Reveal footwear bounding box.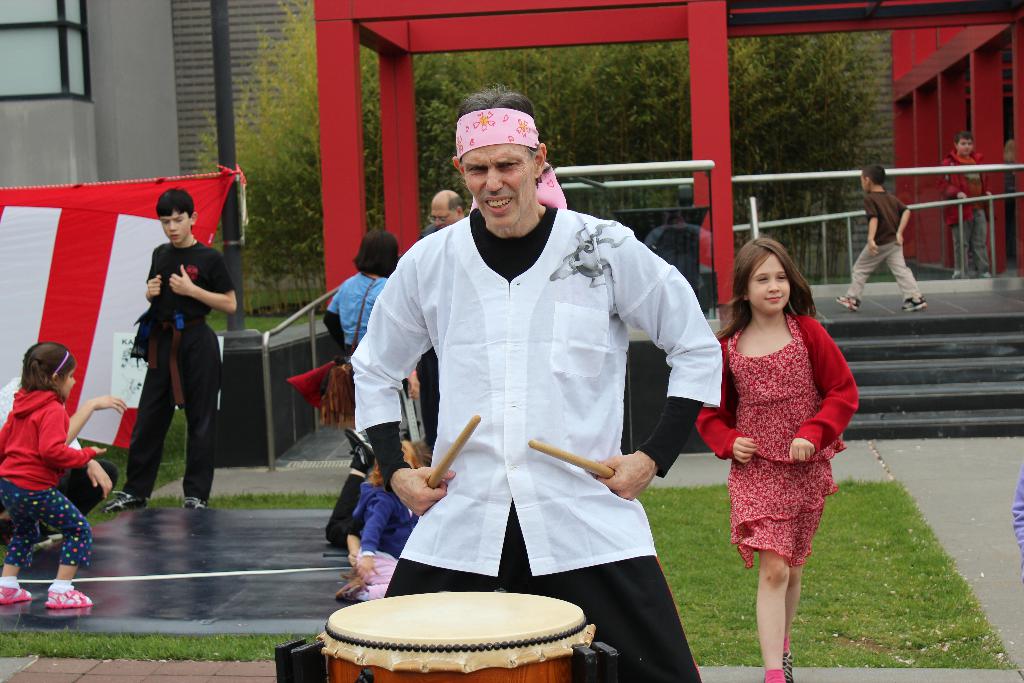
Revealed: 902, 295, 925, 311.
